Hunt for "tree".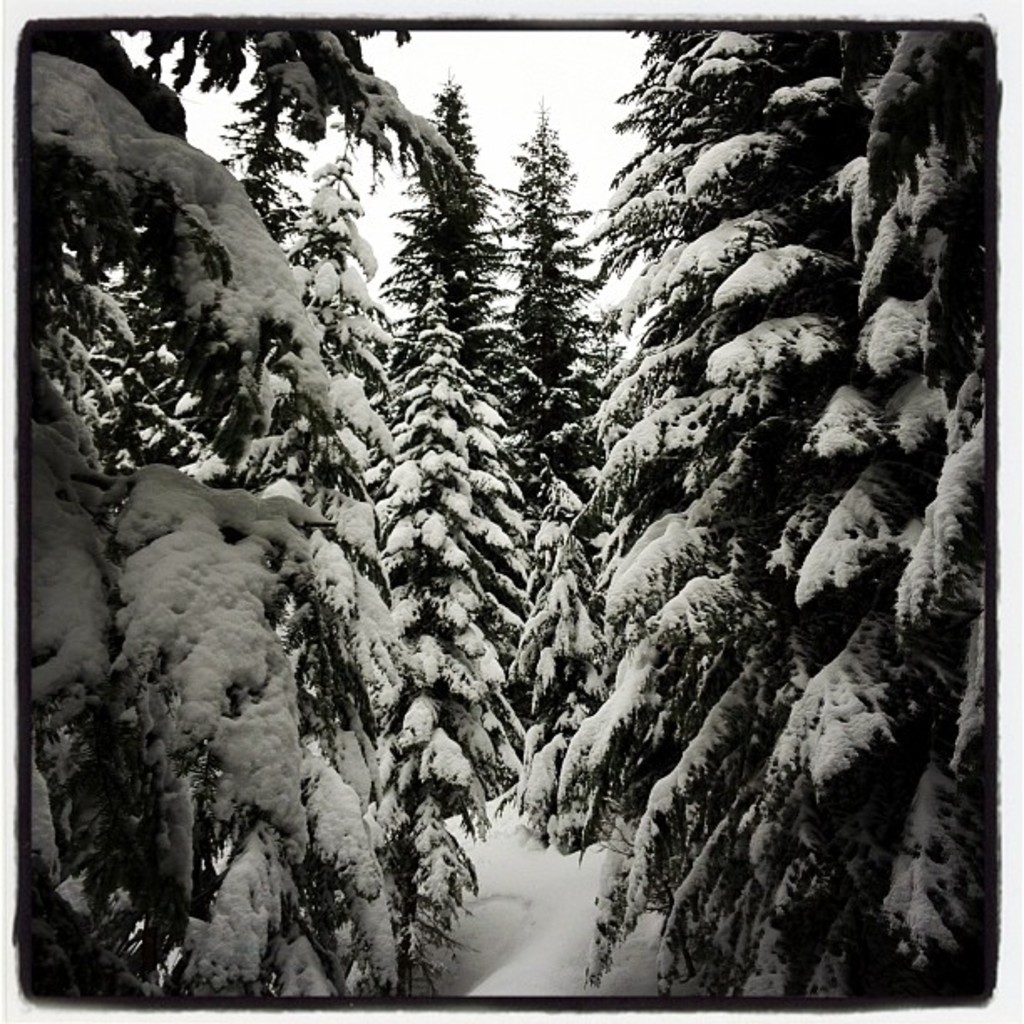
Hunted down at <box>482,100,616,465</box>.
